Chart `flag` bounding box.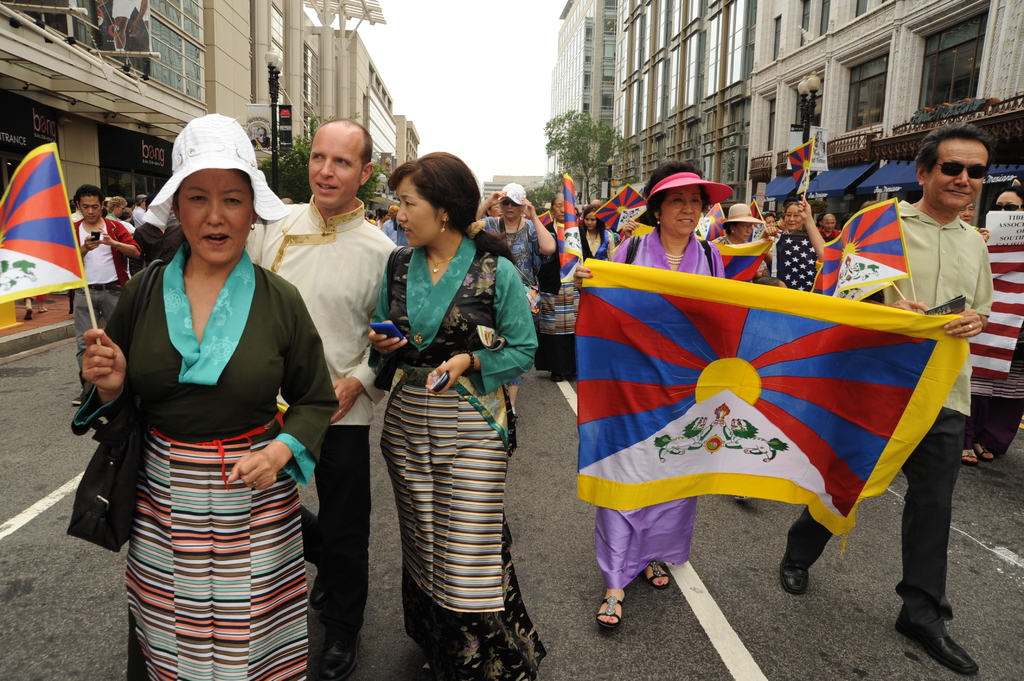
Charted: 596/180/659/233.
